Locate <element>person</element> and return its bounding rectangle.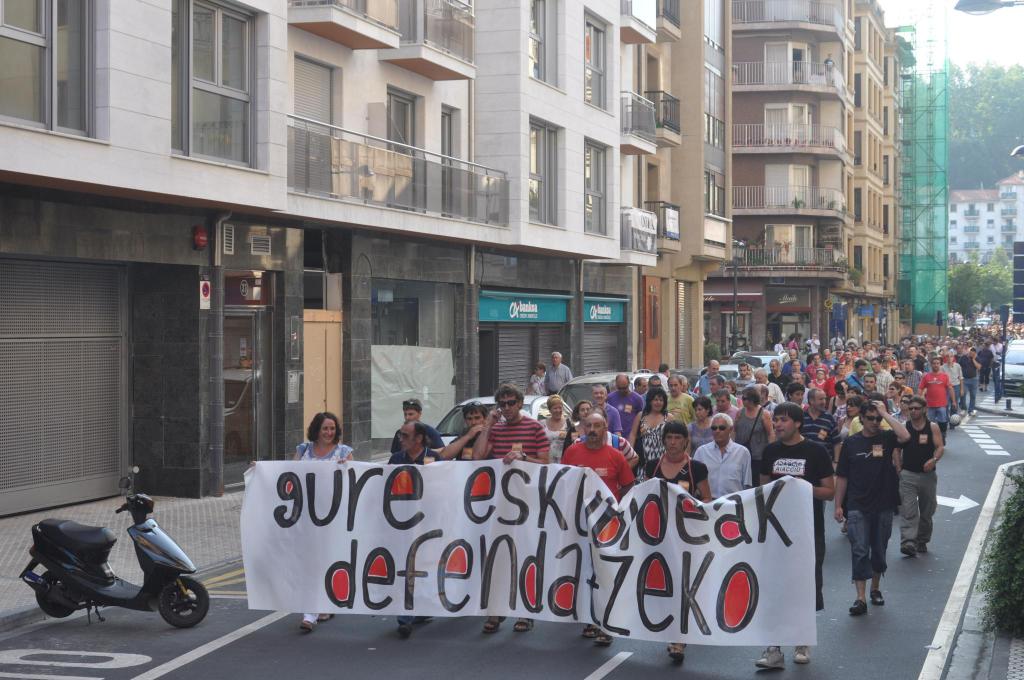
crop(532, 414, 642, 650).
